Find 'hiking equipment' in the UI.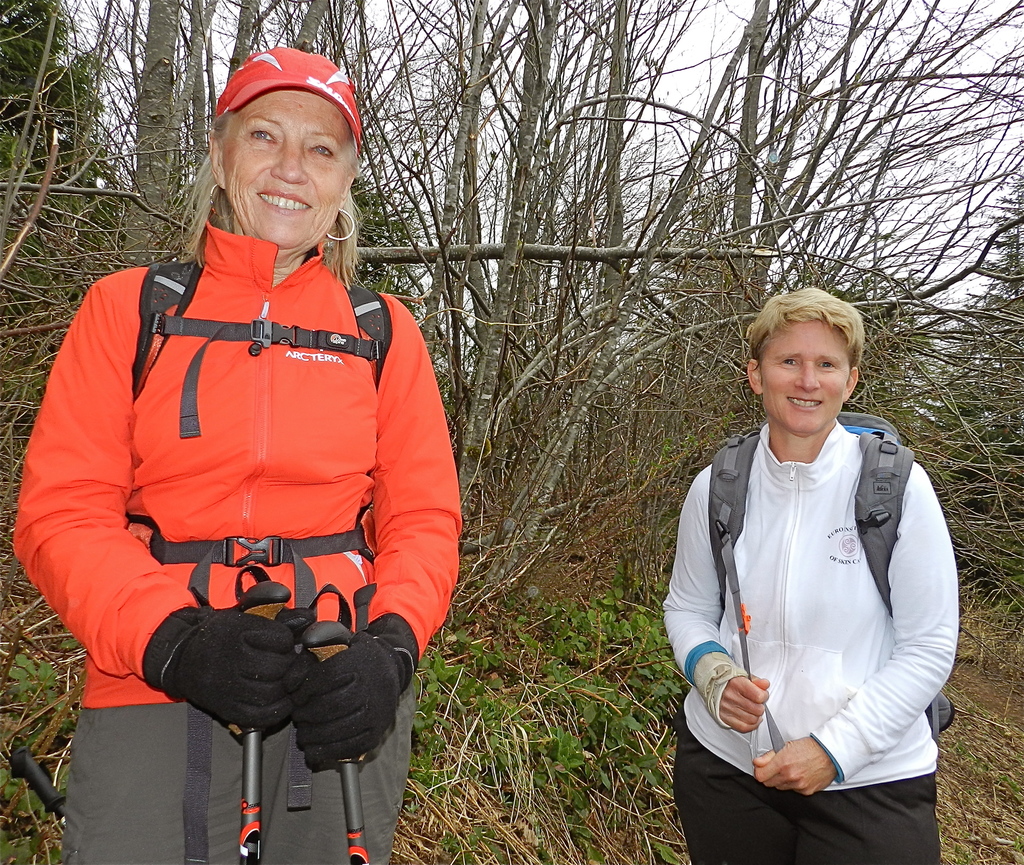
UI element at [x1=117, y1=234, x2=411, y2=622].
